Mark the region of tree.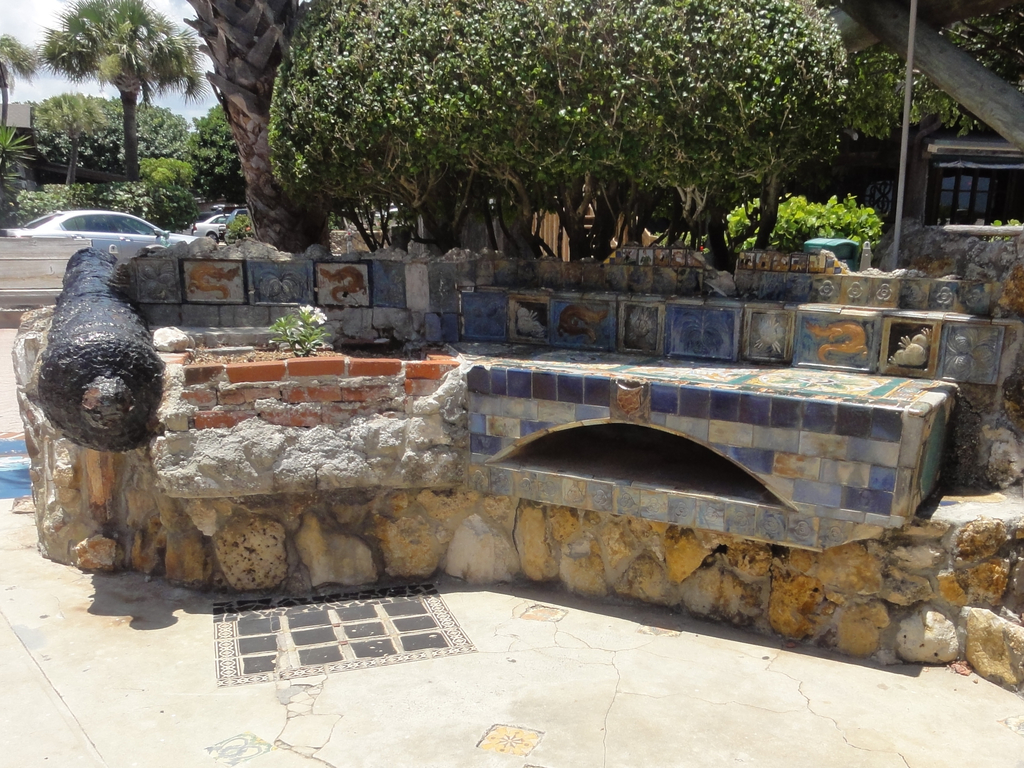
Region: BBox(26, 0, 210, 179).
